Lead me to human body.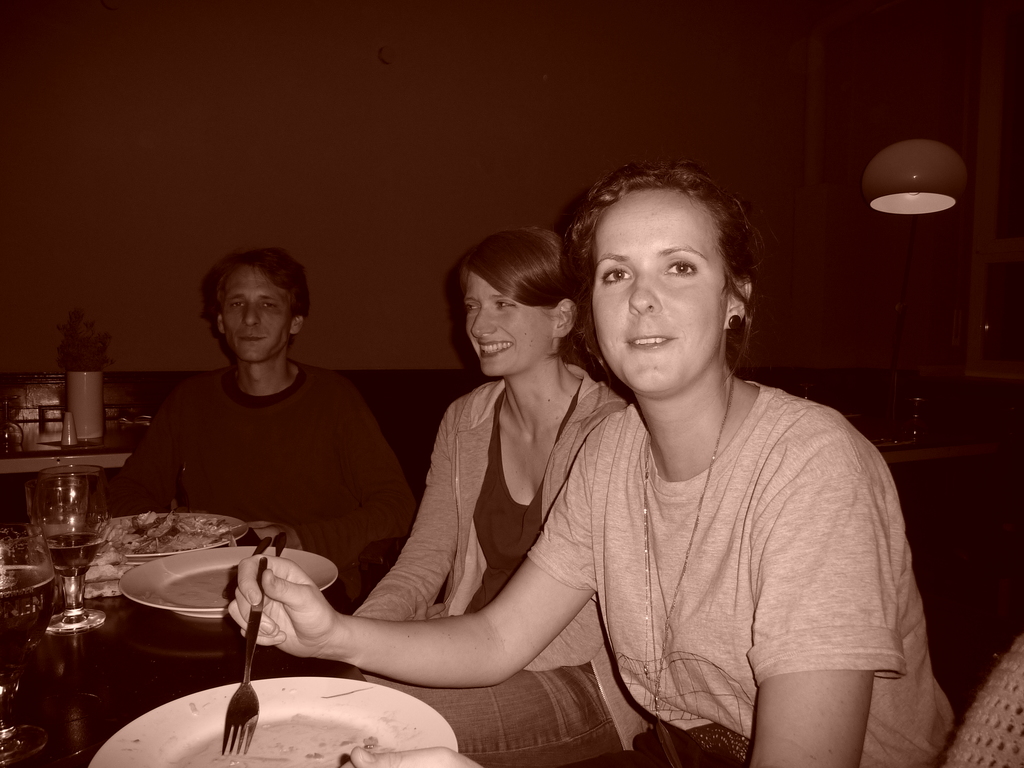
Lead to Rect(375, 367, 621, 767).
